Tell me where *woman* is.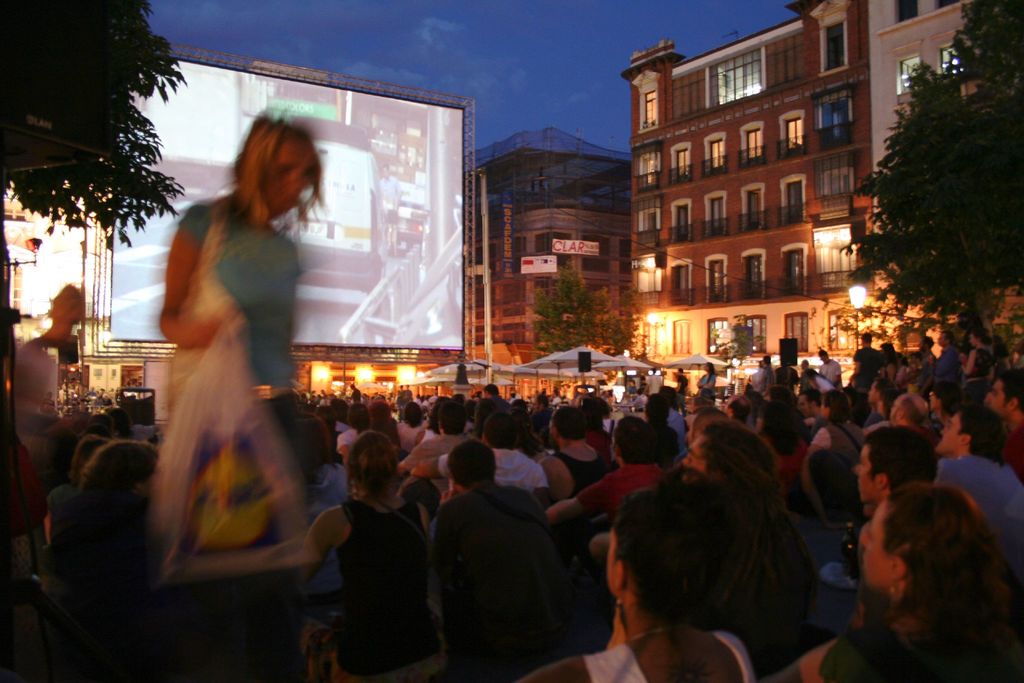
*woman* is at box=[515, 464, 757, 682].
